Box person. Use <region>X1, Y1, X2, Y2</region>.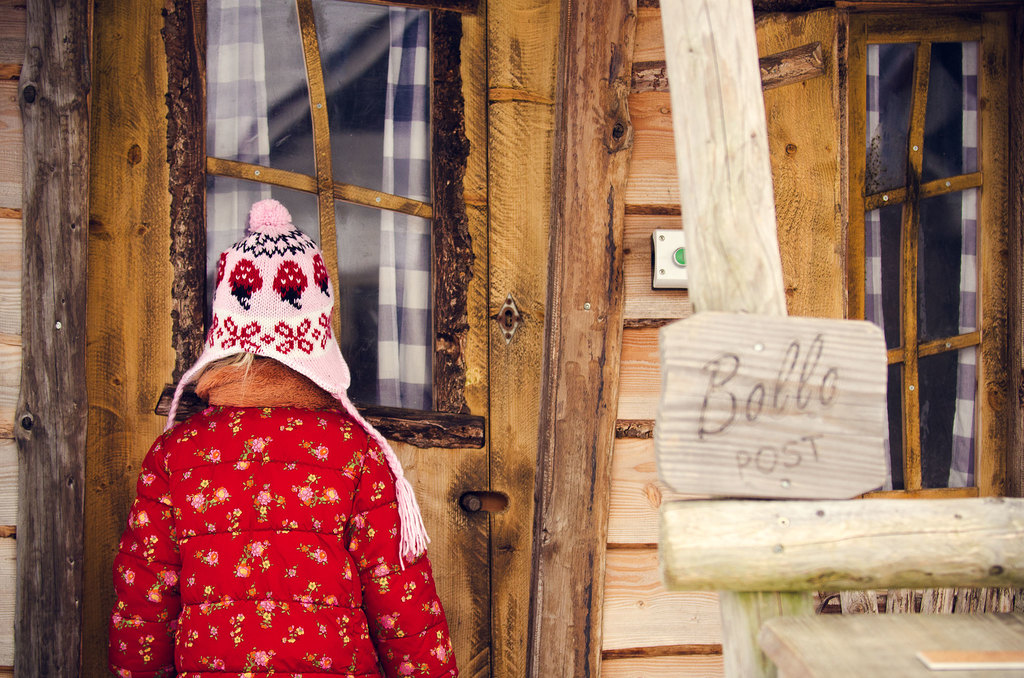
<region>107, 197, 458, 677</region>.
